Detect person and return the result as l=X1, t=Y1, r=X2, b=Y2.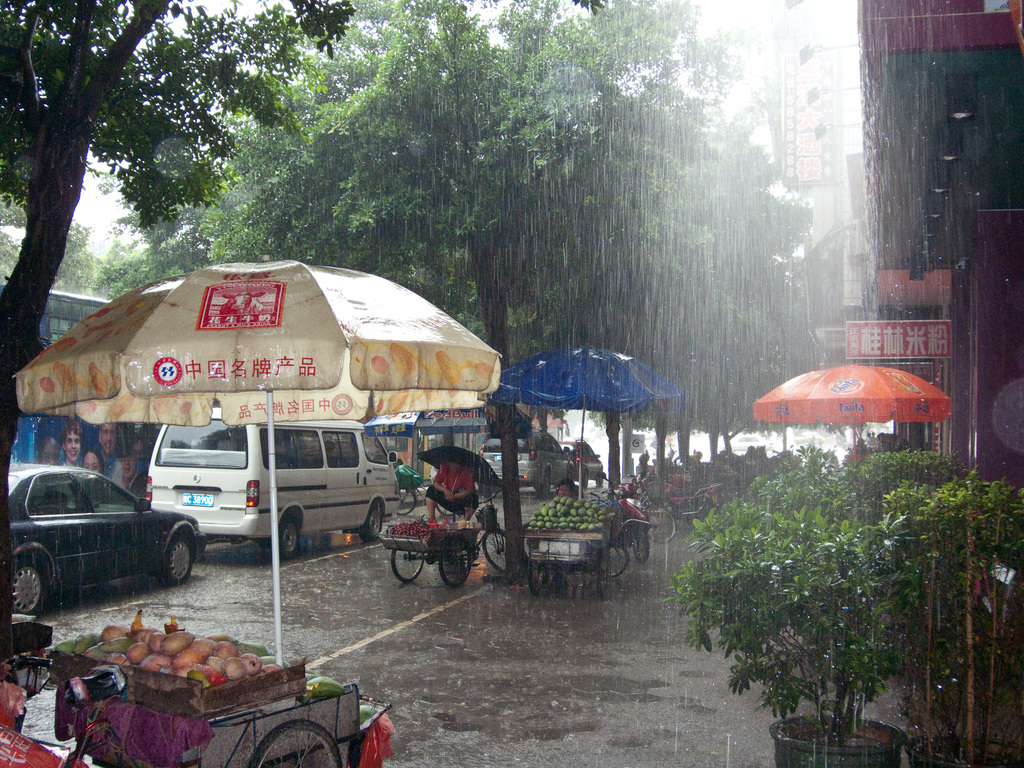
l=83, t=446, r=103, b=472.
